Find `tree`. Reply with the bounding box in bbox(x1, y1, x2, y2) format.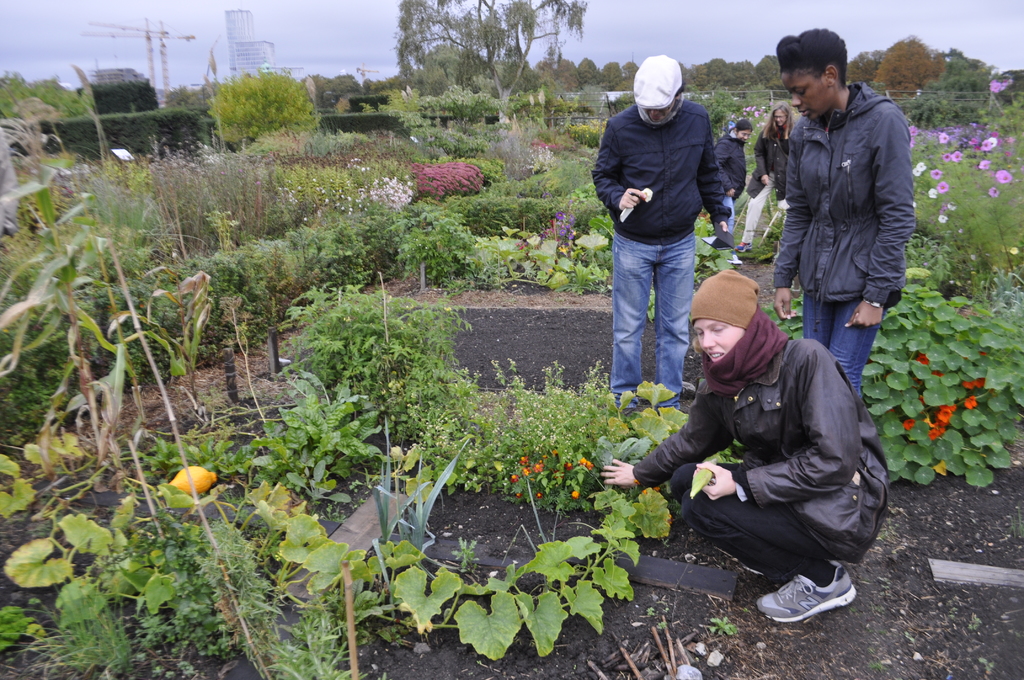
bbox(369, 0, 618, 295).
